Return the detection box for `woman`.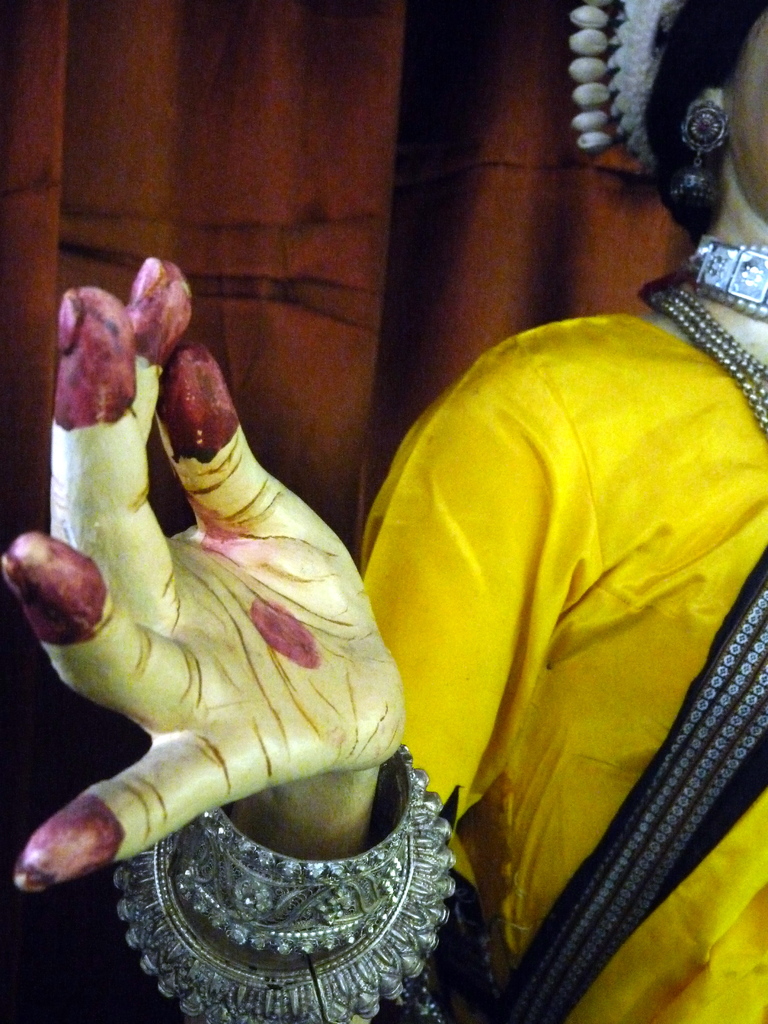
locate(0, 0, 767, 1023).
